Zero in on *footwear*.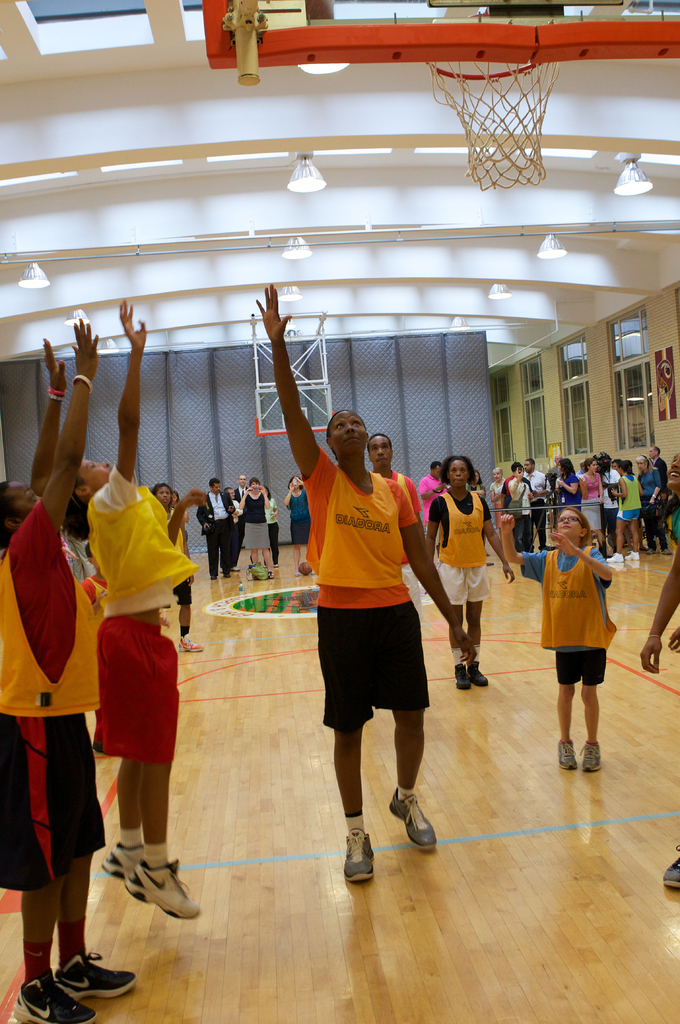
Zeroed in: (left=54, top=950, right=136, bottom=1001).
